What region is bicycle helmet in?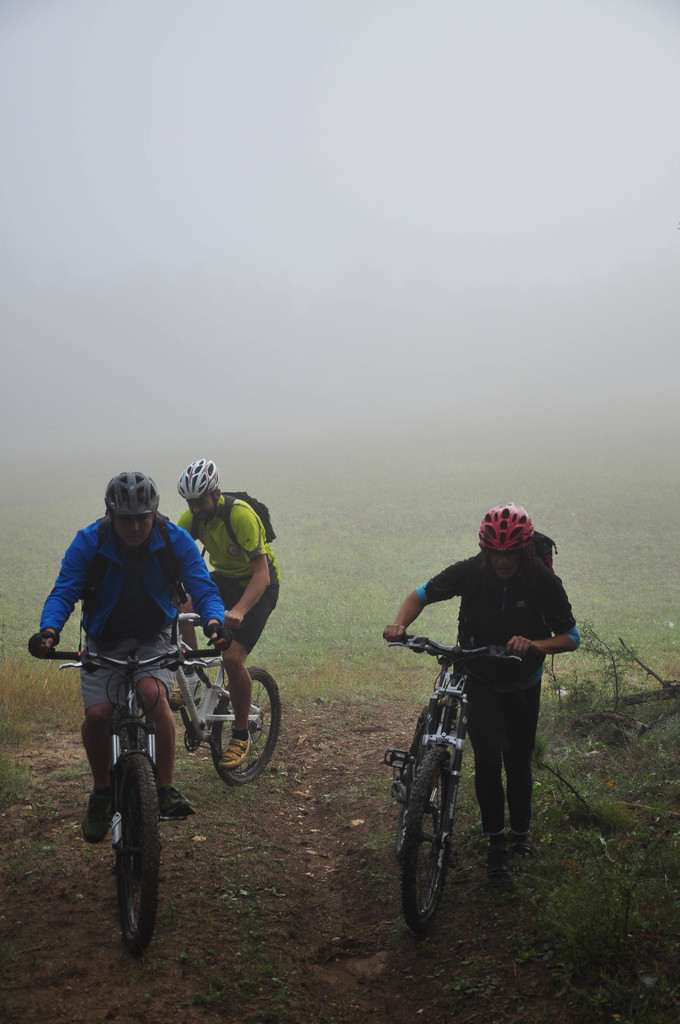
106, 467, 158, 517.
